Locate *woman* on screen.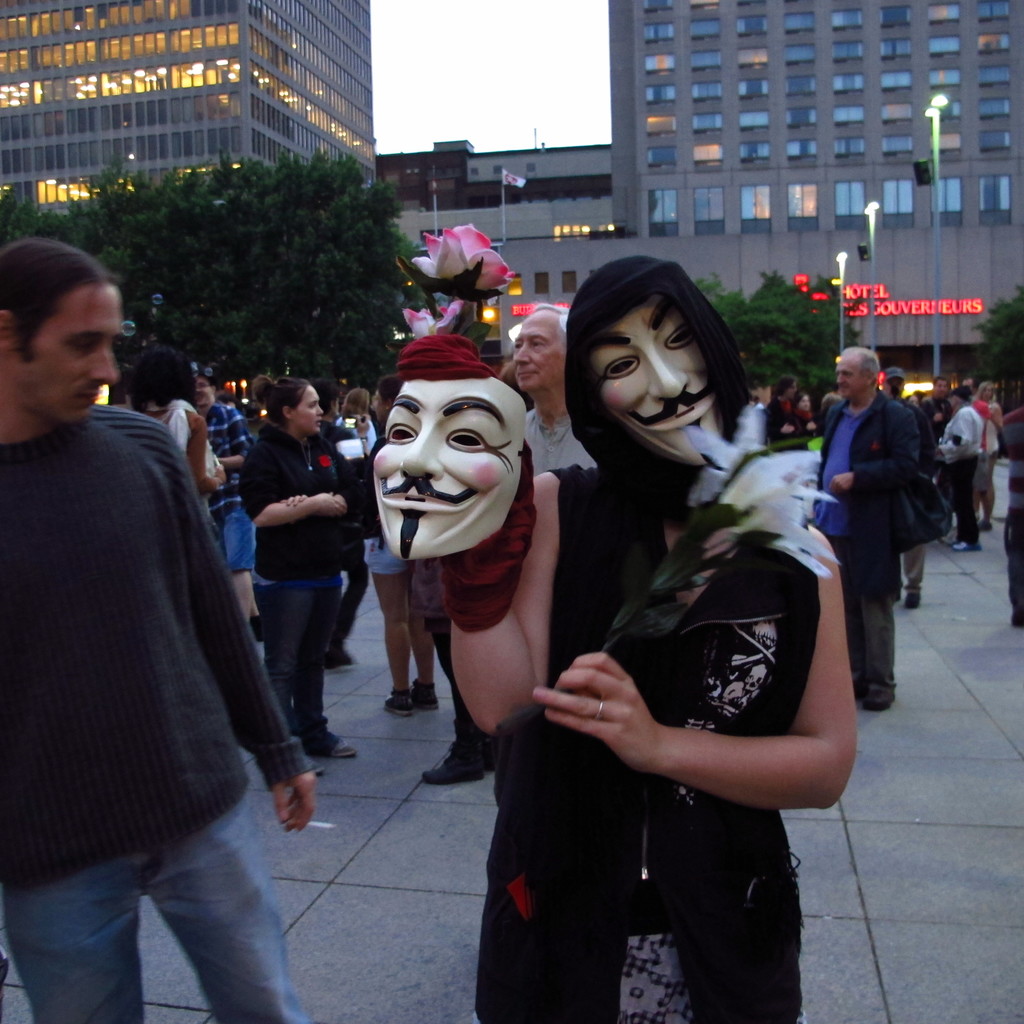
On screen at locate(332, 383, 388, 458).
